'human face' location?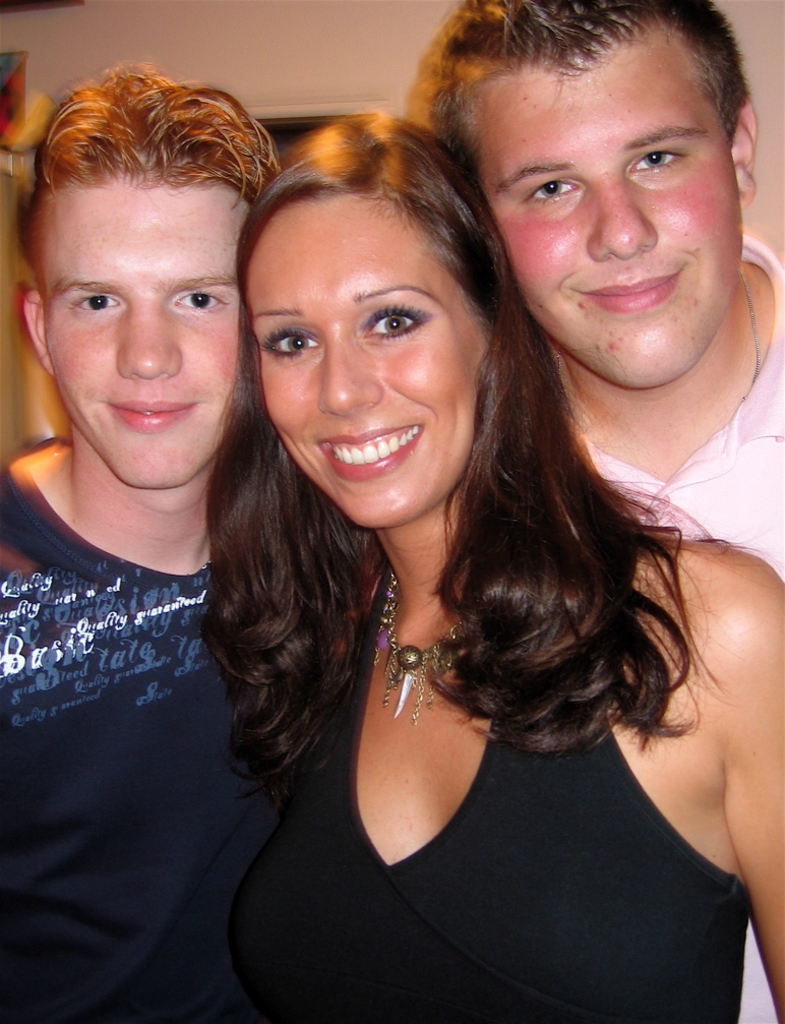
(474, 29, 740, 372)
